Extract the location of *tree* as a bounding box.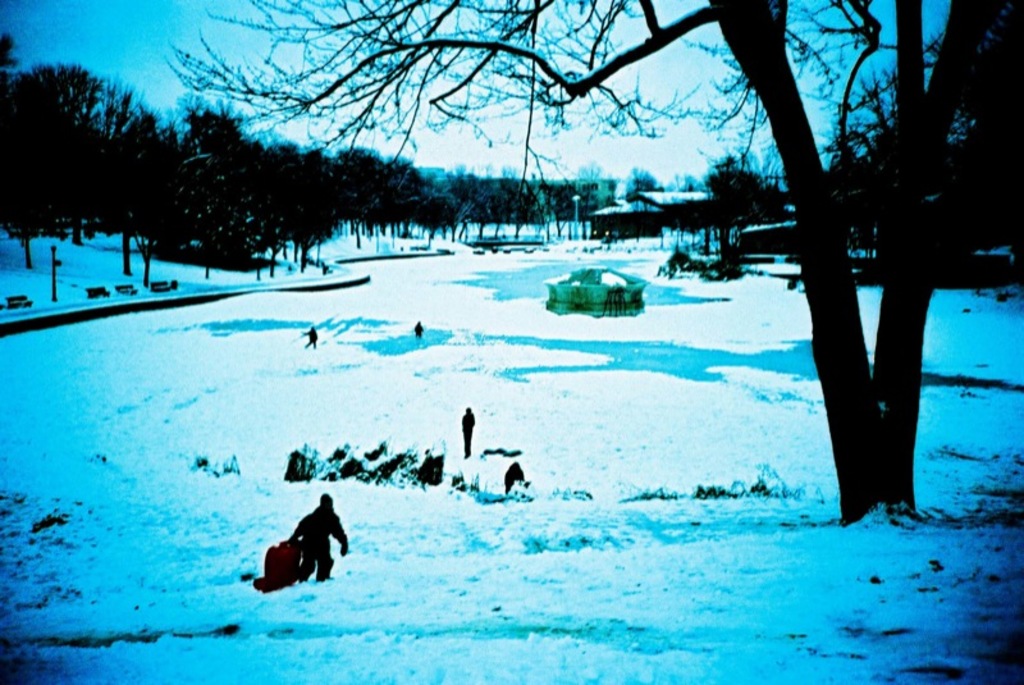
BBox(164, 93, 265, 261).
